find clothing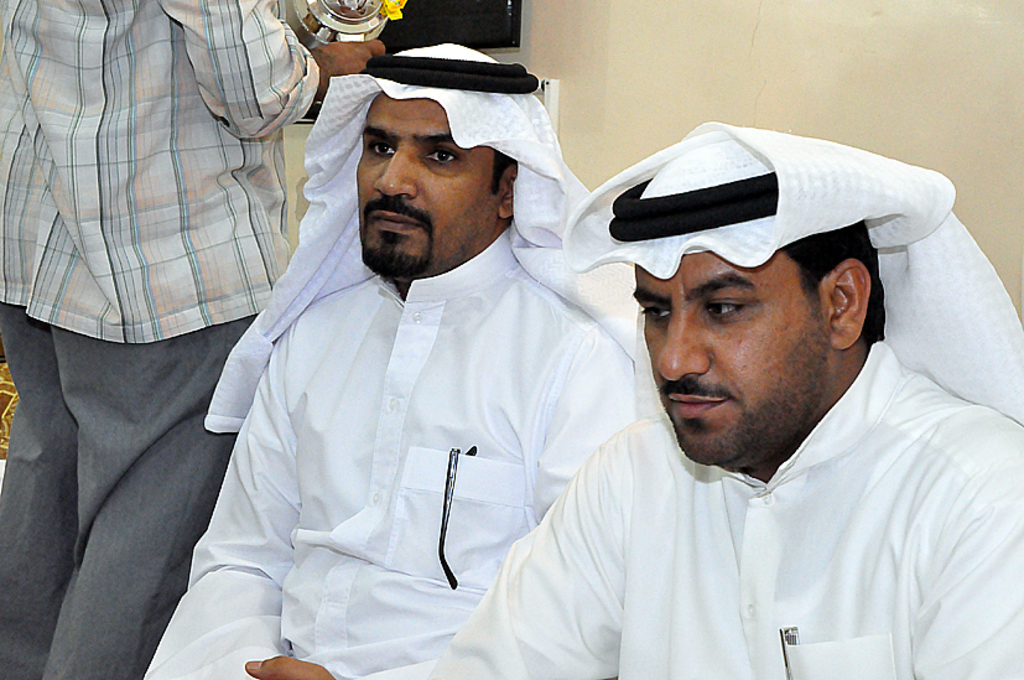
473 332 1004 665
